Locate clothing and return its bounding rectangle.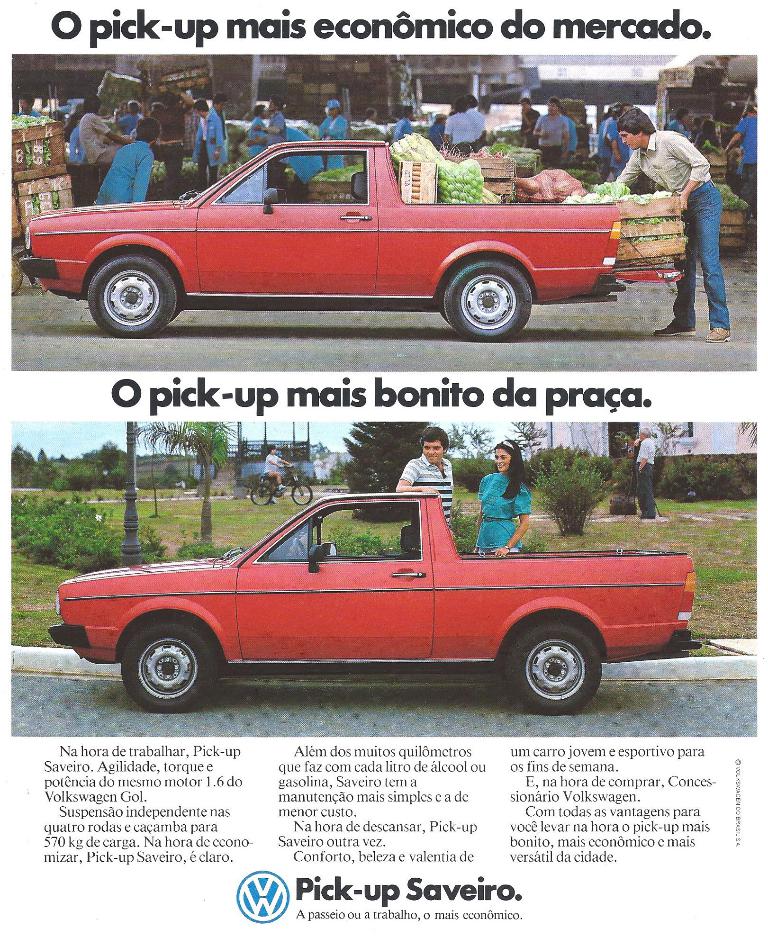
box=[474, 475, 524, 550].
